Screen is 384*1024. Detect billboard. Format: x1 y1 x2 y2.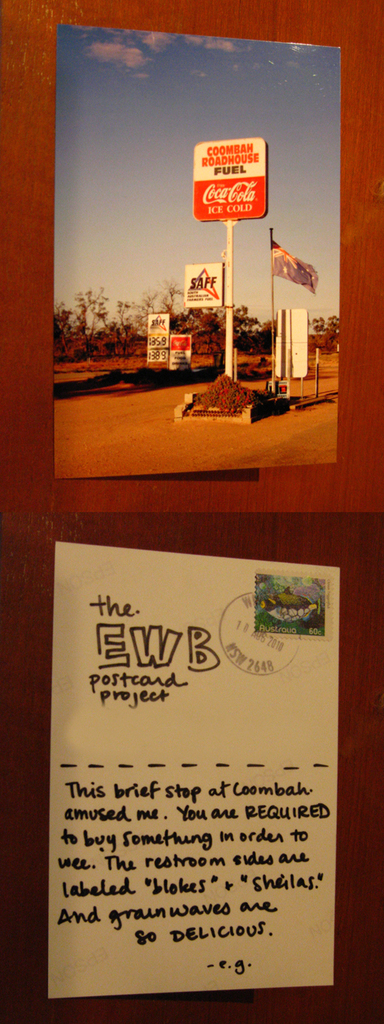
44 26 342 466.
